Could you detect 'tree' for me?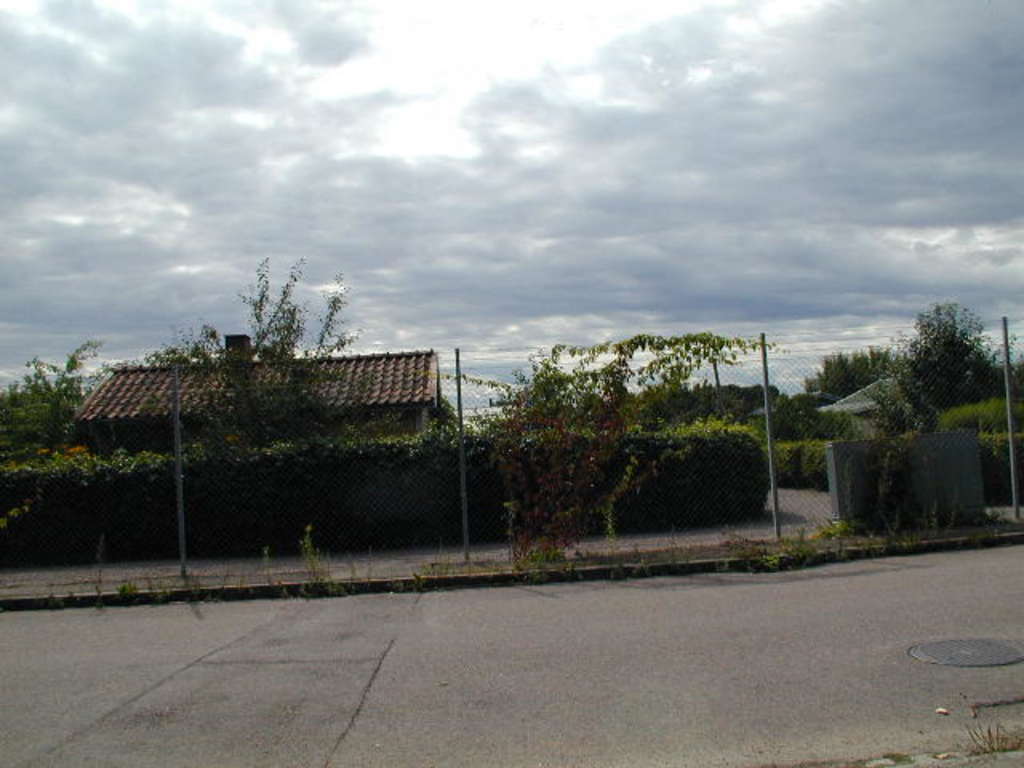
Detection result: box=[810, 333, 936, 408].
